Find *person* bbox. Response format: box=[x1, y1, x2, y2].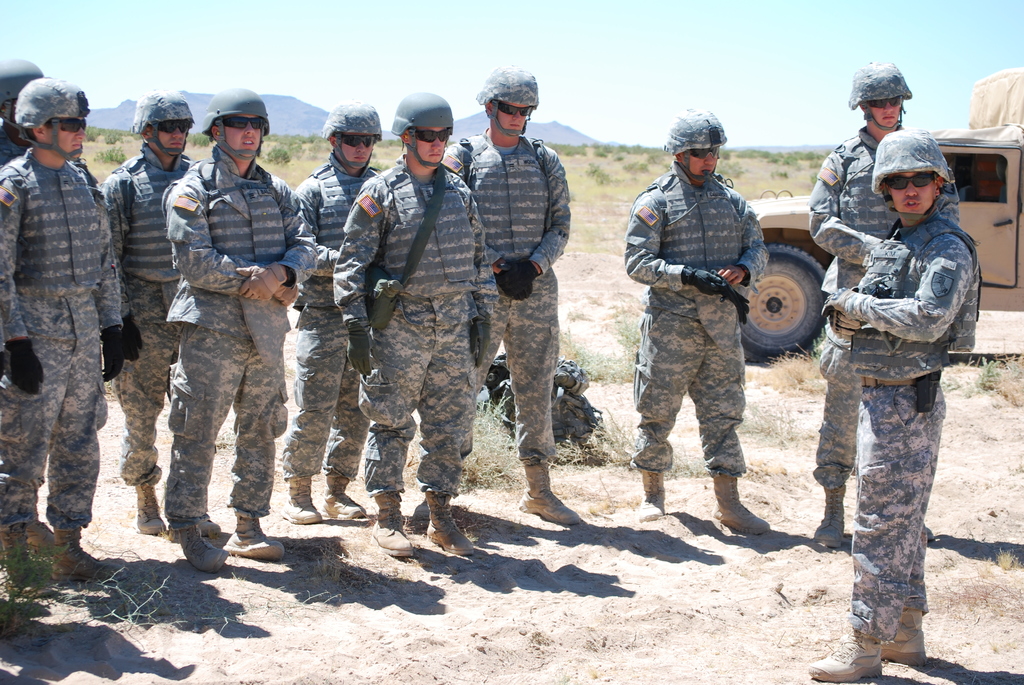
box=[413, 67, 584, 531].
